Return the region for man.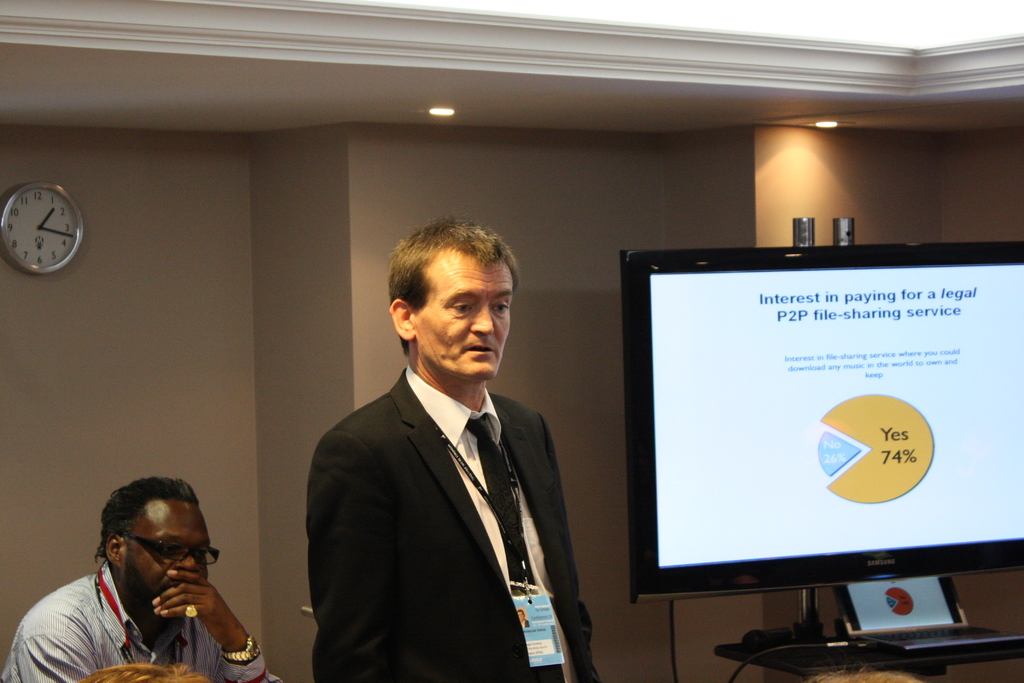
box(0, 476, 285, 682).
